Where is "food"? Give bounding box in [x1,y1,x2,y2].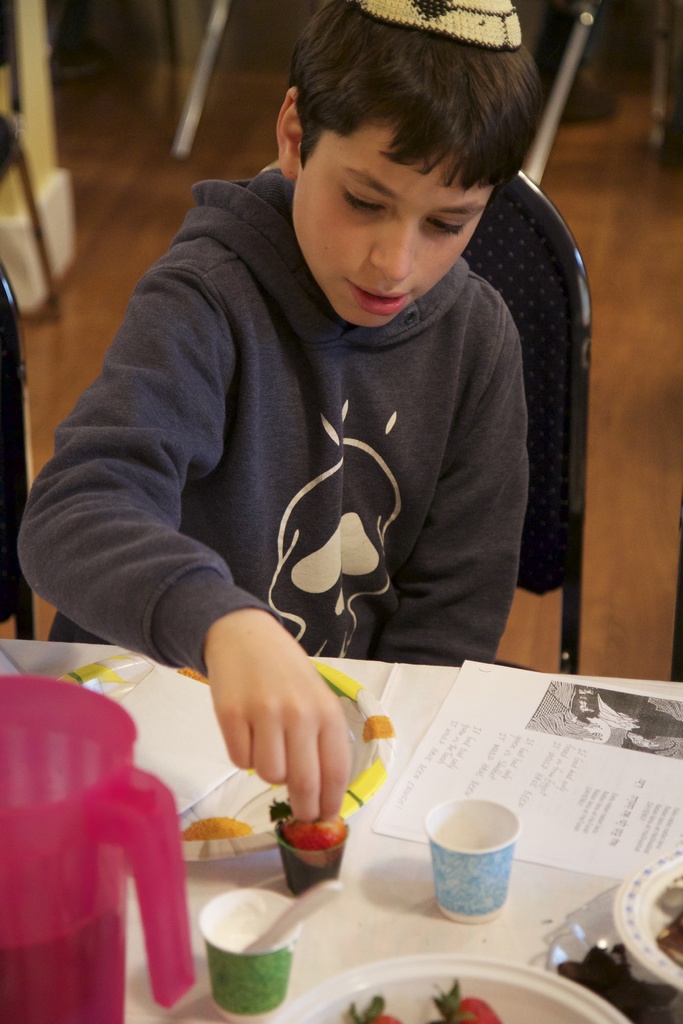
[274,810,350,847].
